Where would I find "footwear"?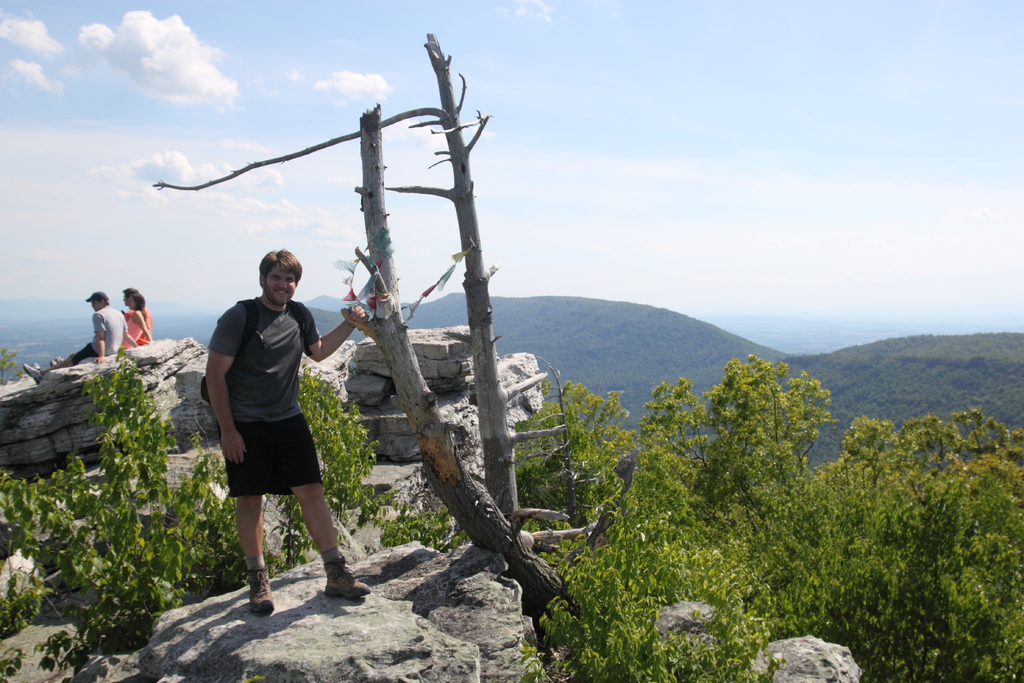
At 51, 356, 58, 368.
